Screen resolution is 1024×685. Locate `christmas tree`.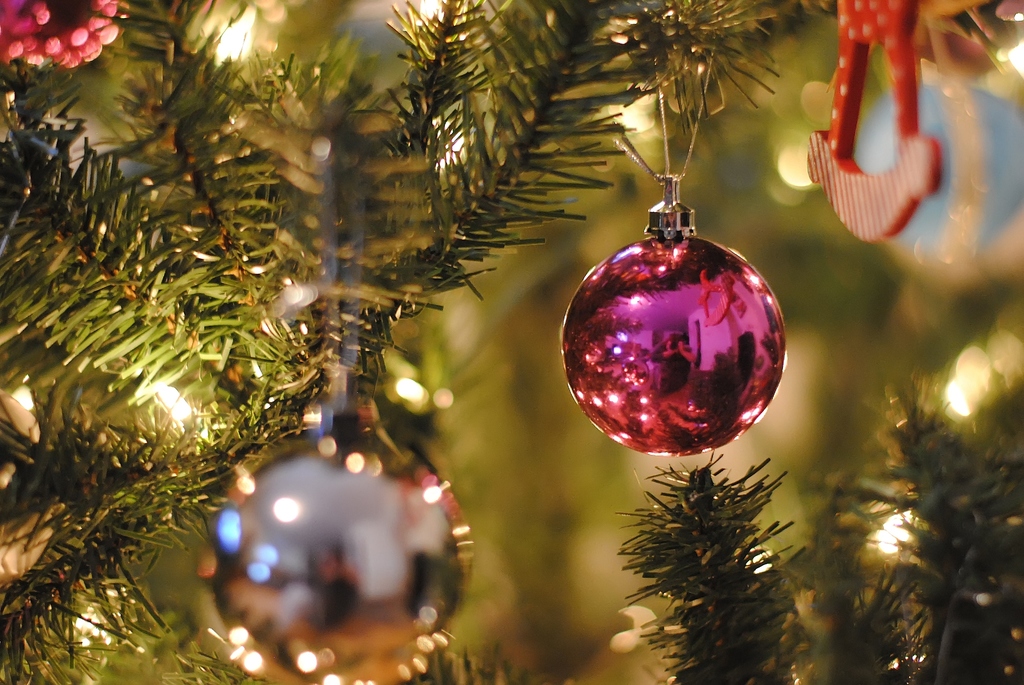
[left=0, top=0, right=1023, bottom=684].
